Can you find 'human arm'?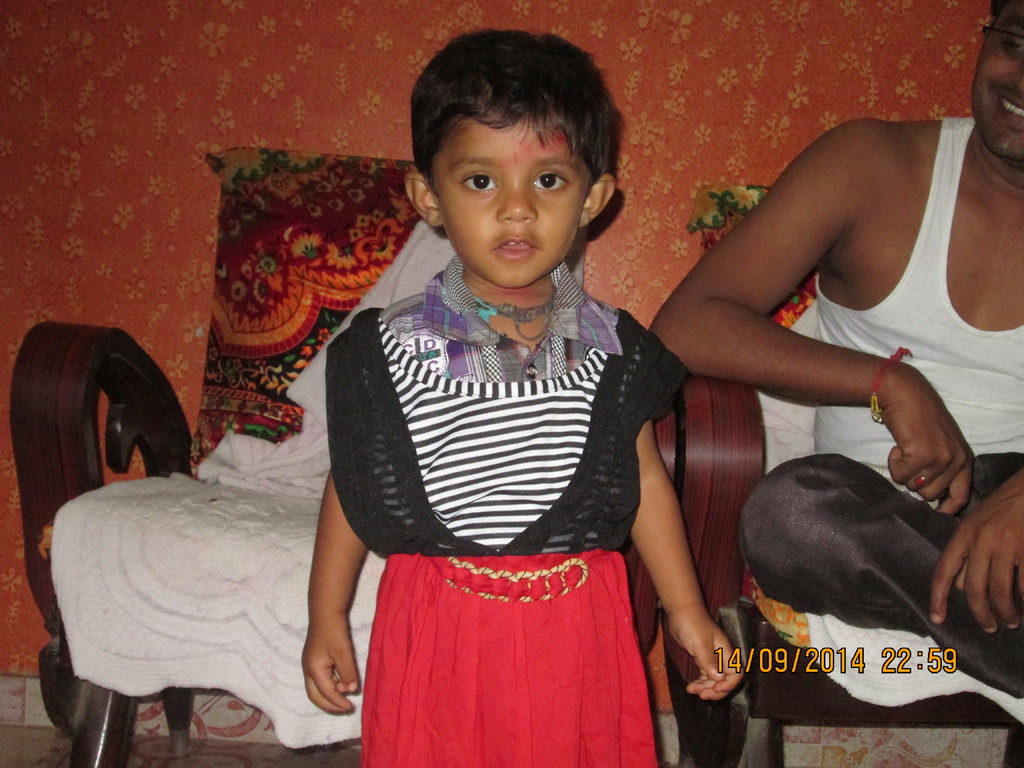
Yes, bounding box: [287,291,378,720].
